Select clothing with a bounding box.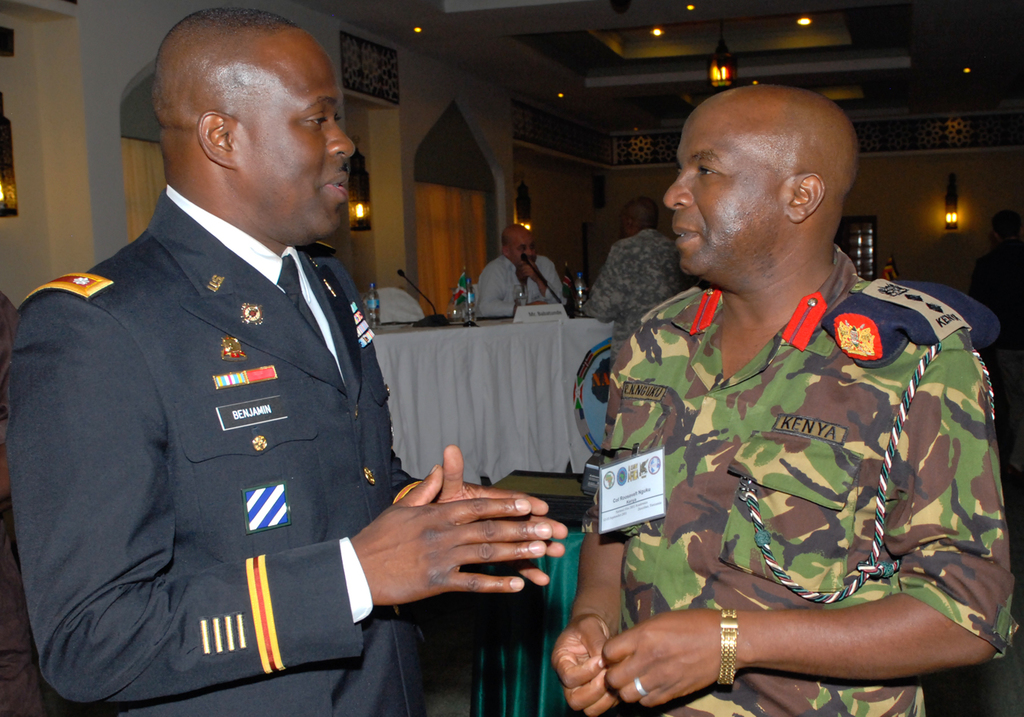
[x1=573, y1=249, x2=1022, y2=716].
